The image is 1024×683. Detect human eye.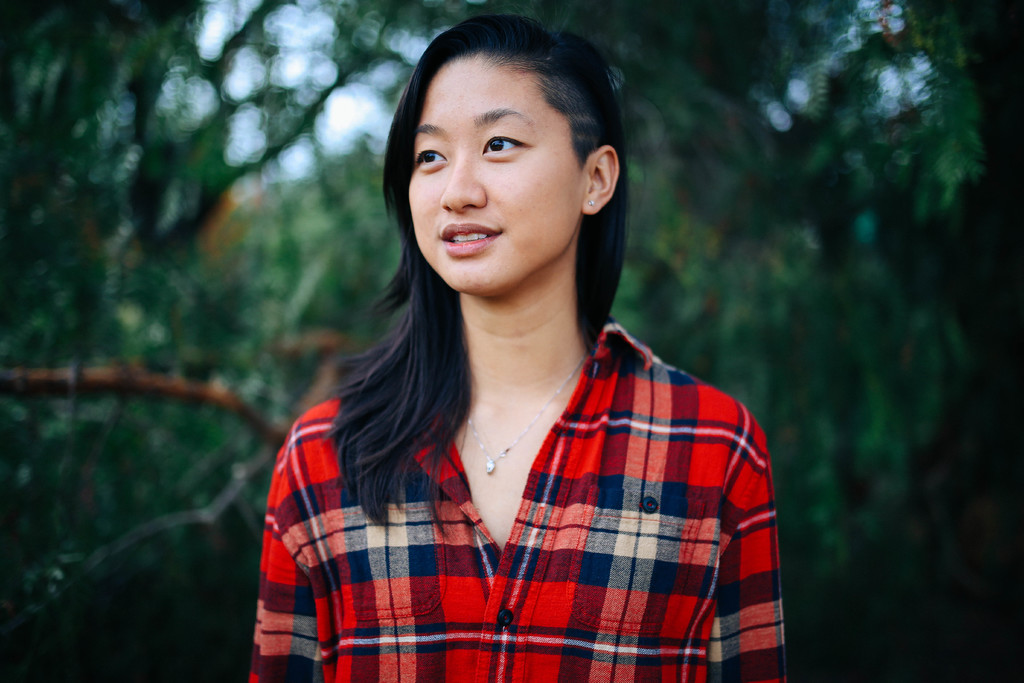
Detection: select_region(410, 140, 452, 173).
